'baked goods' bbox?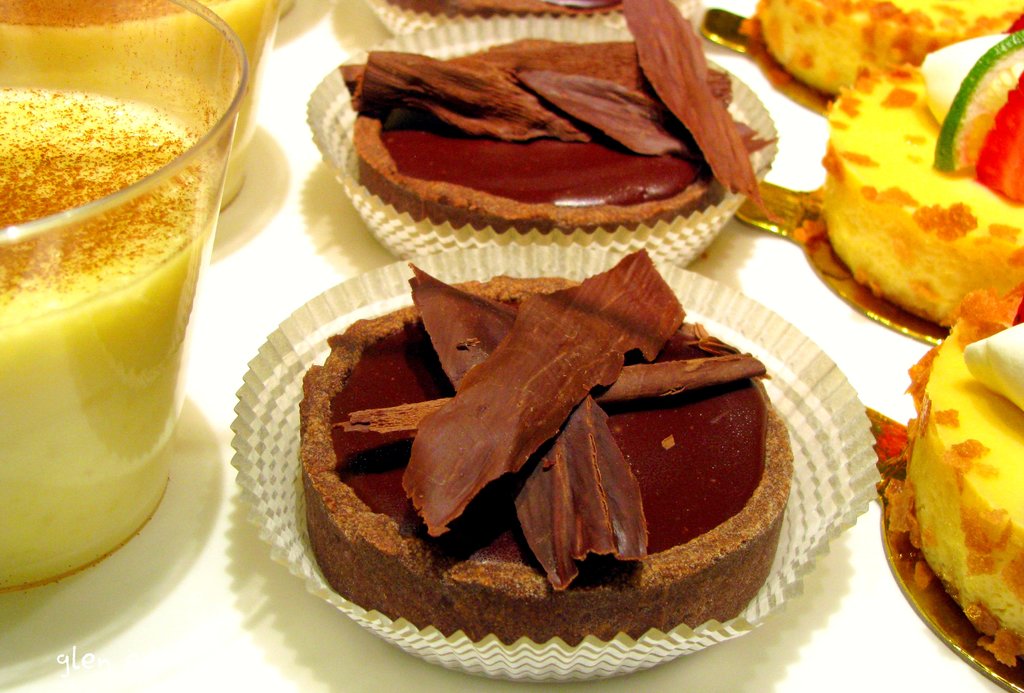
(left=886, top=283, right=1023, bottom=665)
